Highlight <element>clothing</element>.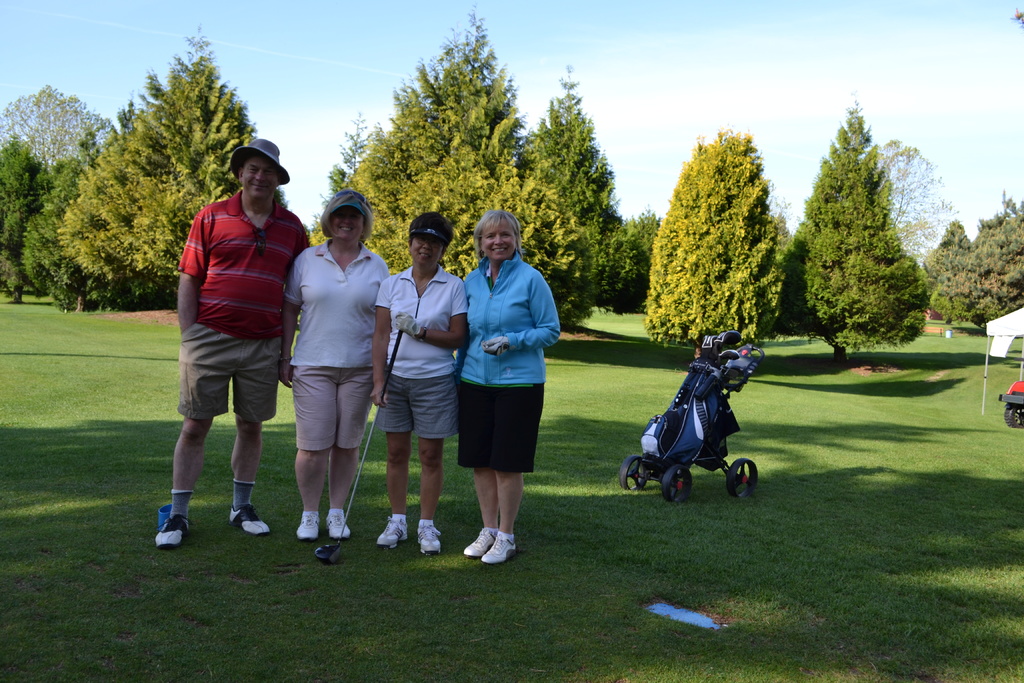
Highlighted region: (x1=458, y1=246, x2=564, y2=470).
